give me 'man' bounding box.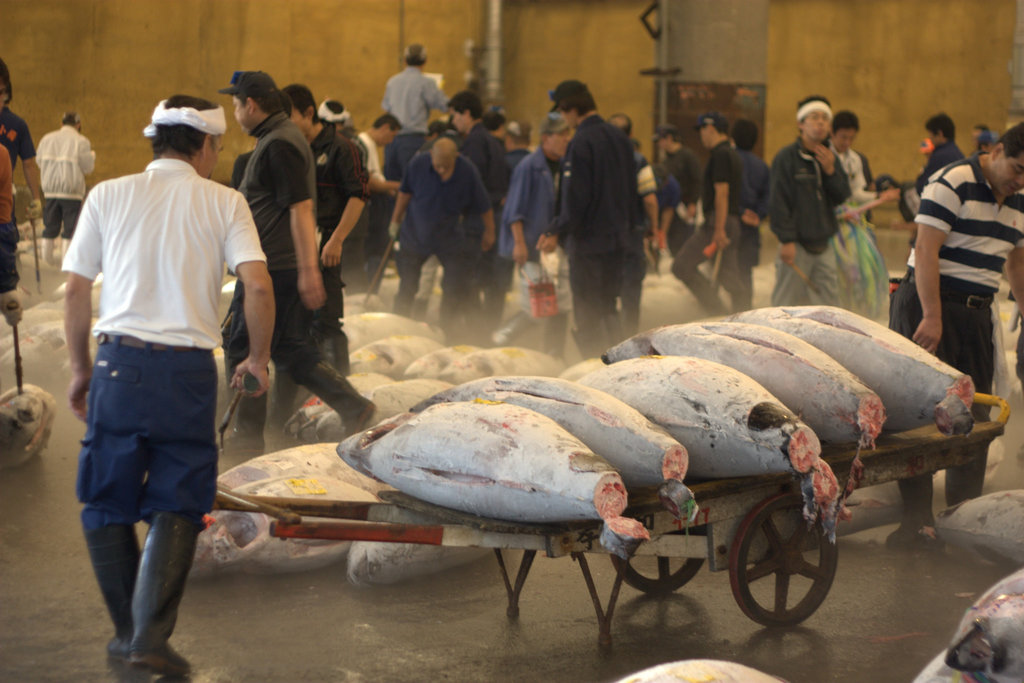
detection(0, 58, 36, 293).
